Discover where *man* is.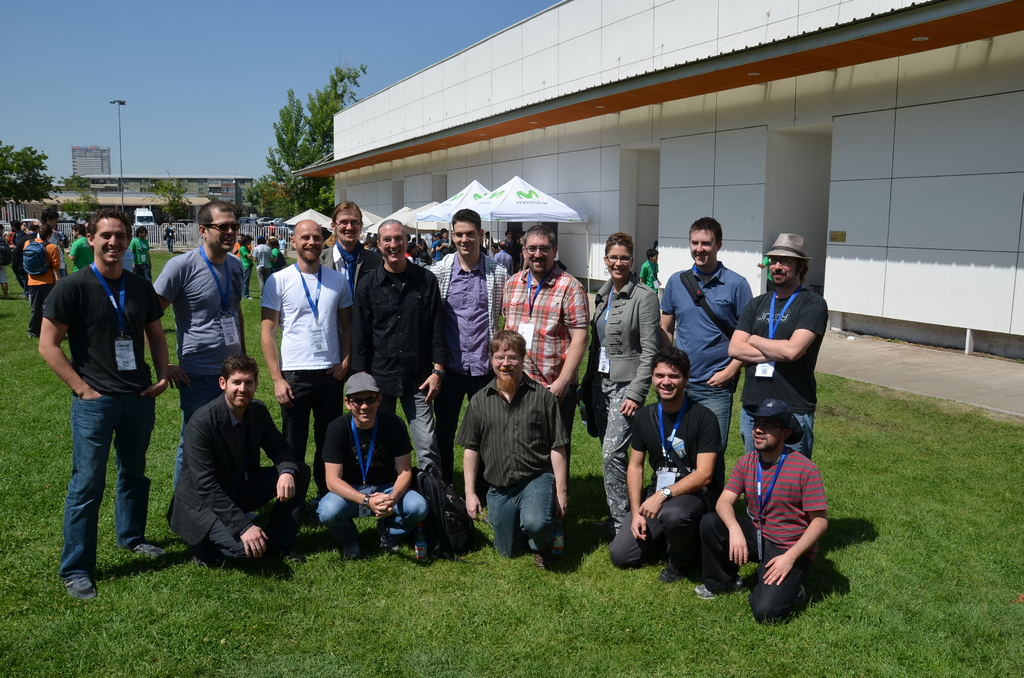
Discovered at bbox(36, 214, 172, 591).
